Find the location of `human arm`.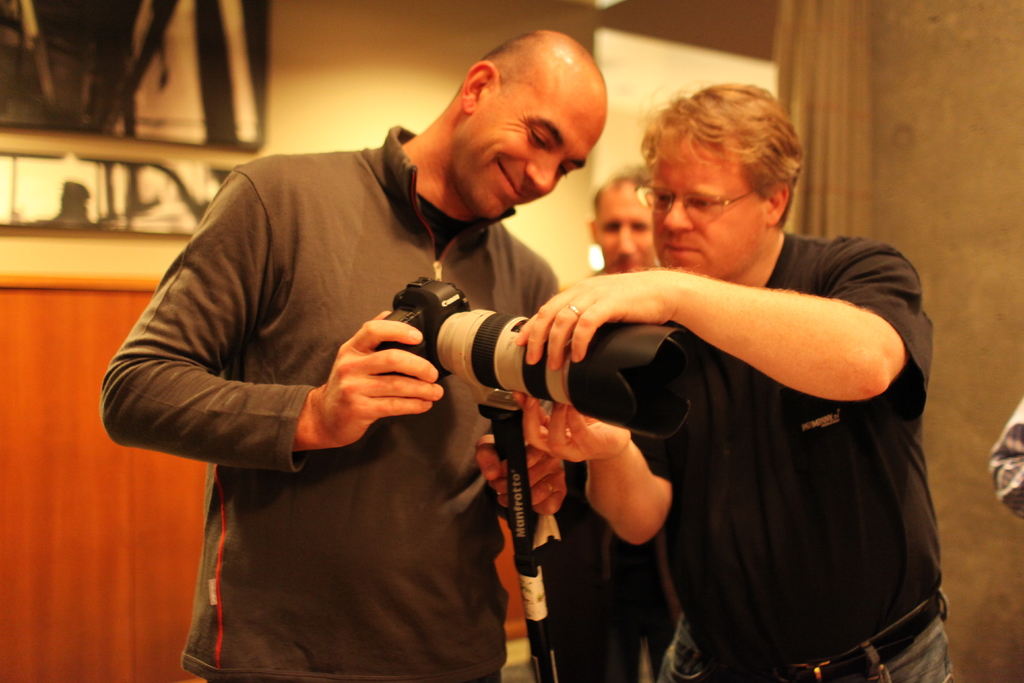
Location: <region>90, 174, 458, 473</region>.
